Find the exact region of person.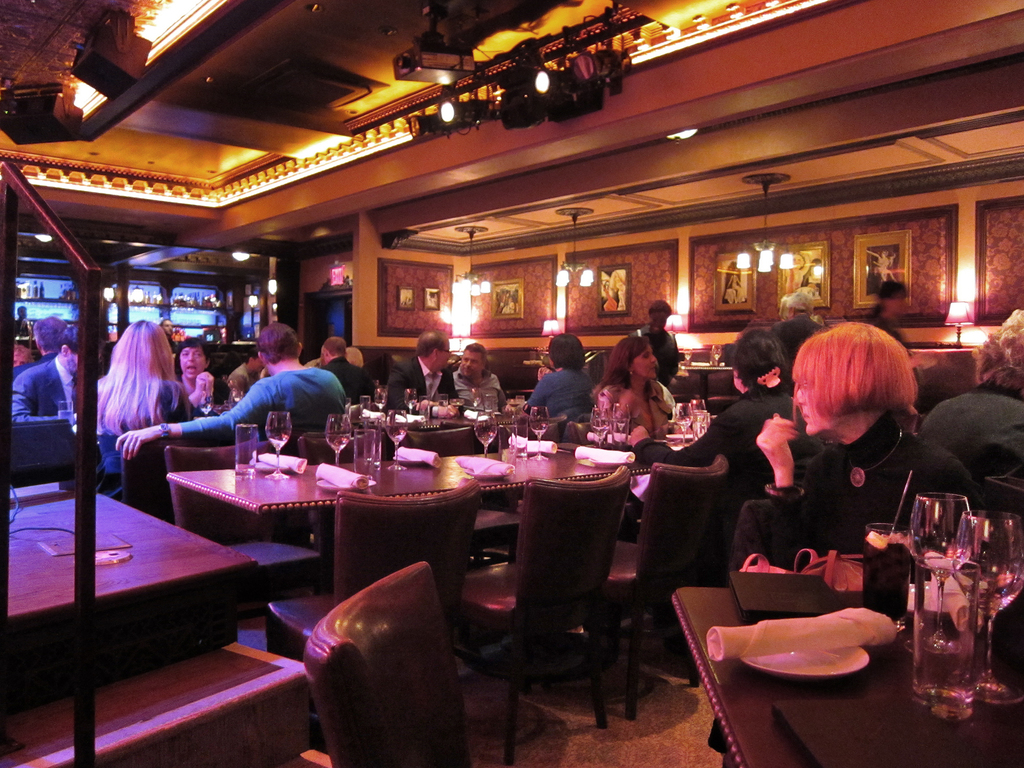
Exact region: region(922, 309, 1023, 499).
